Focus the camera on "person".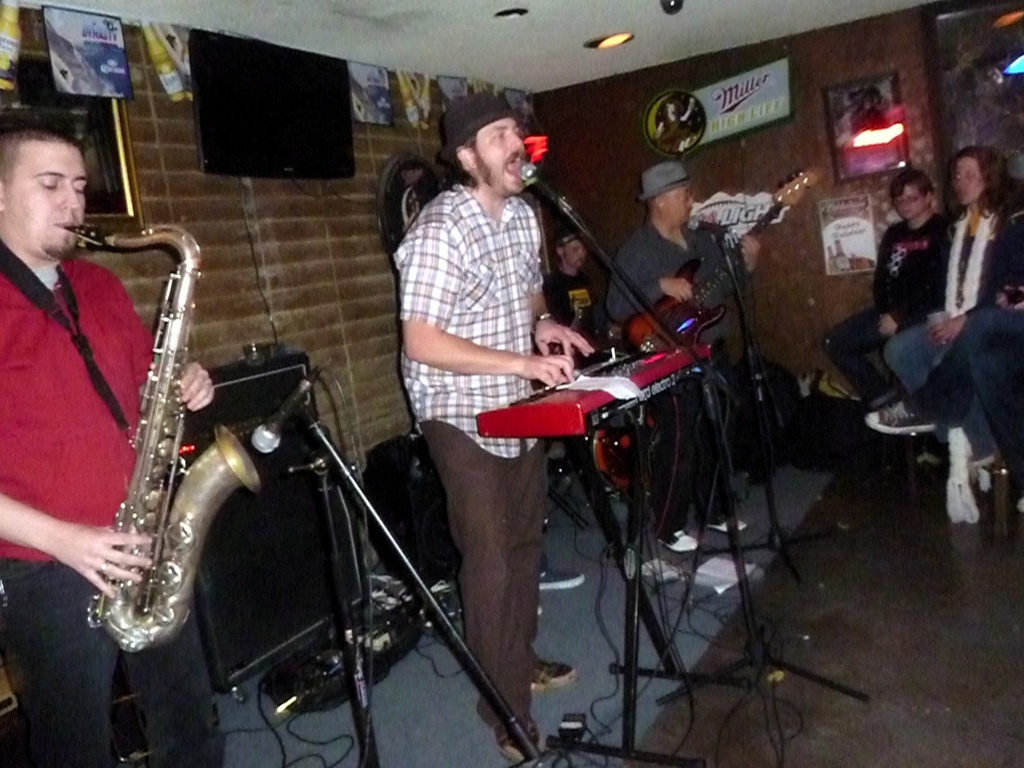
Focus region: (left=398, top=90, right=595, bottom=765).
